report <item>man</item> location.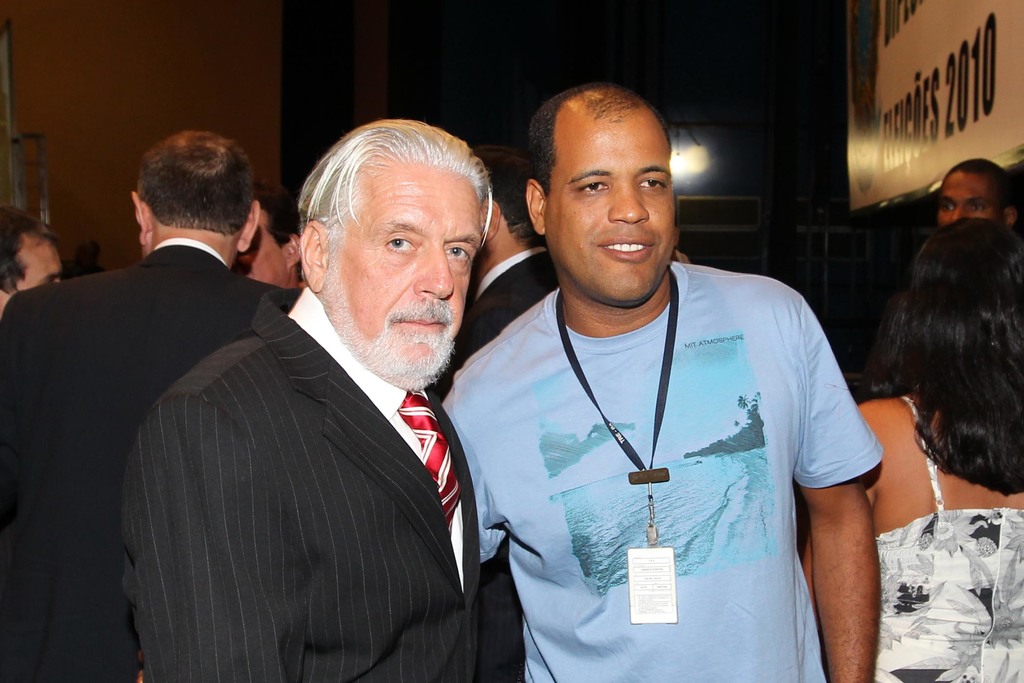
Report: l=937, t=153, r=1023, b=235.
